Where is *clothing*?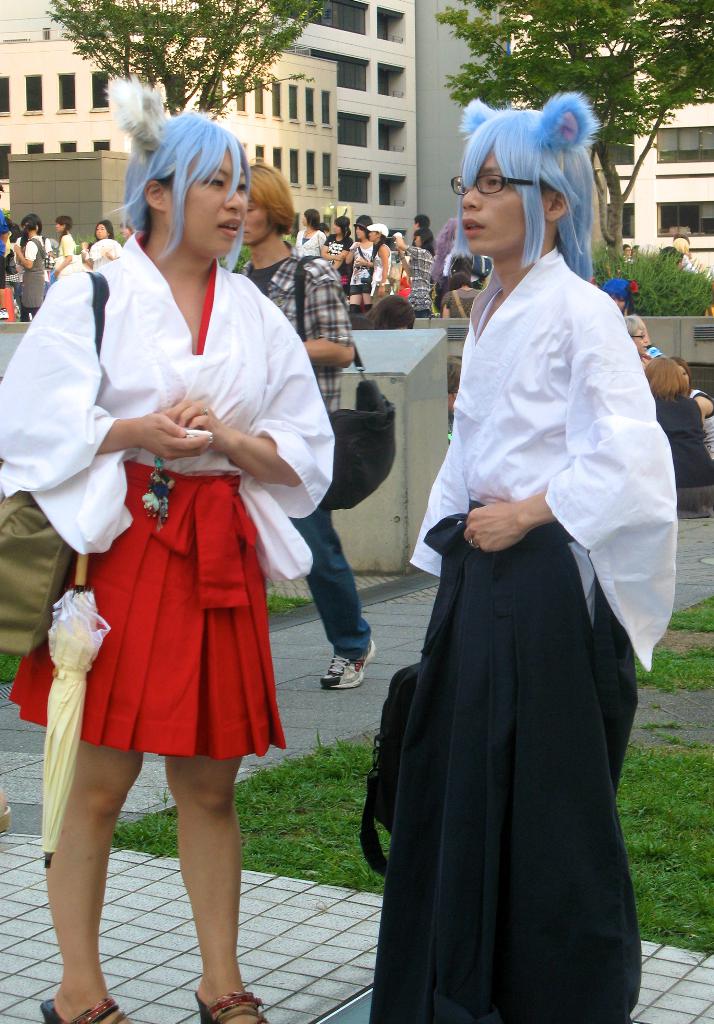
box(416, 247, 439, 314).
